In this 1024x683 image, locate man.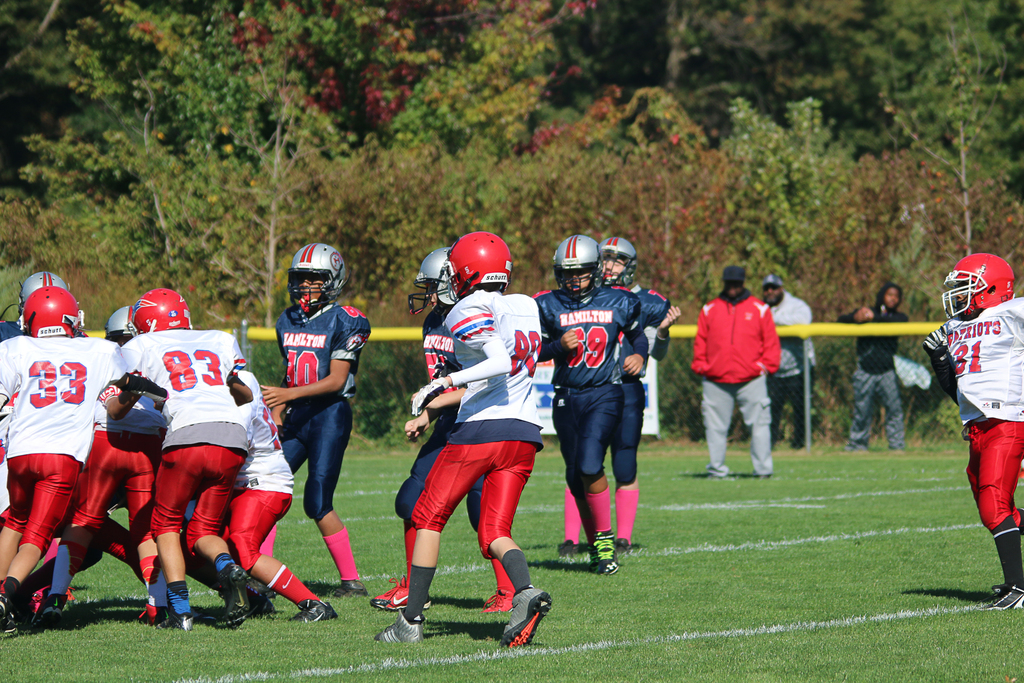
Bounding box: [x1=0, y1=271, x2=92, y2=342].
